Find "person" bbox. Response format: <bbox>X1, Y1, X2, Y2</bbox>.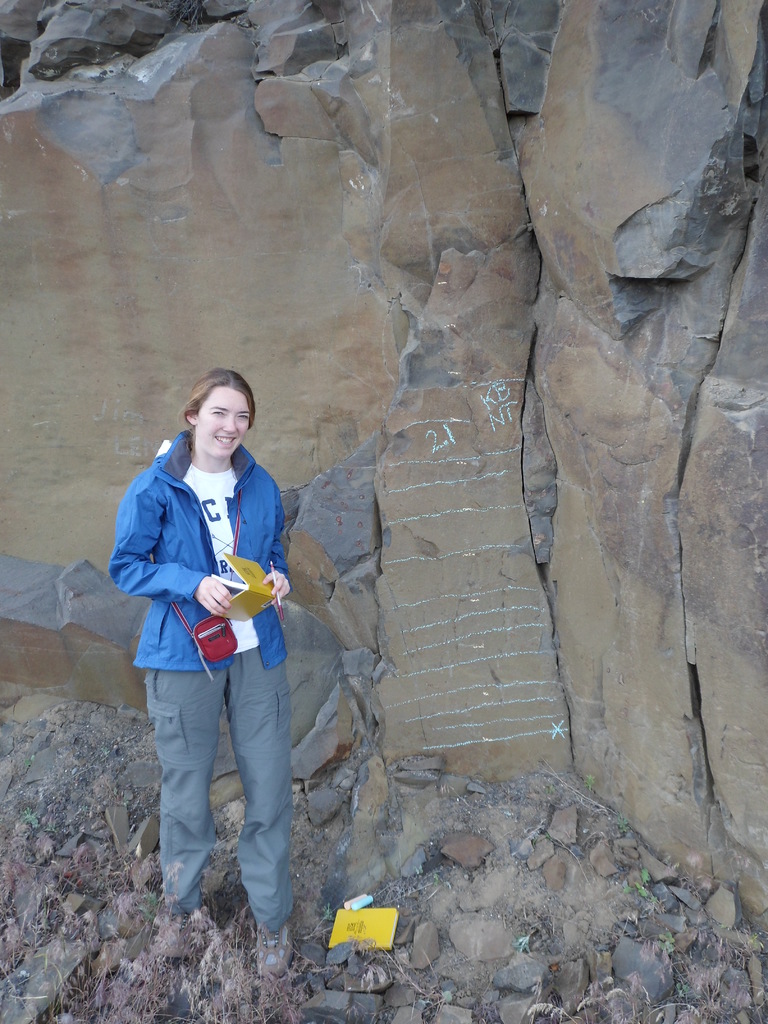
<bbox>113, 357, 309, 937</bbox>.
